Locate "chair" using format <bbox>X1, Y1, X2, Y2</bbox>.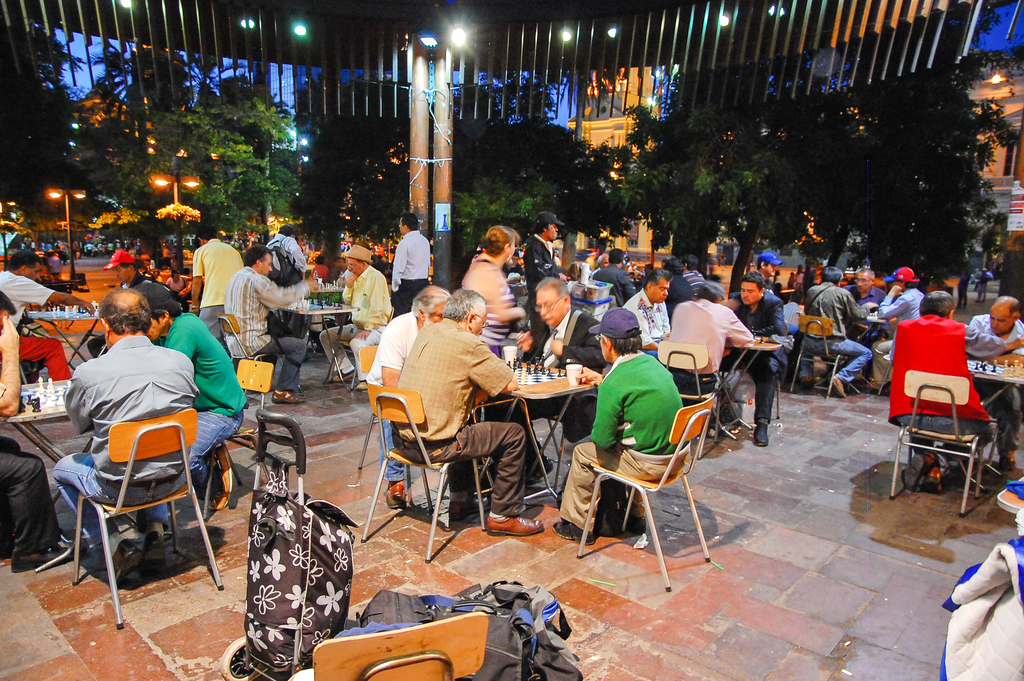
<bbox>888, 370, 996, 516</bbox>.
